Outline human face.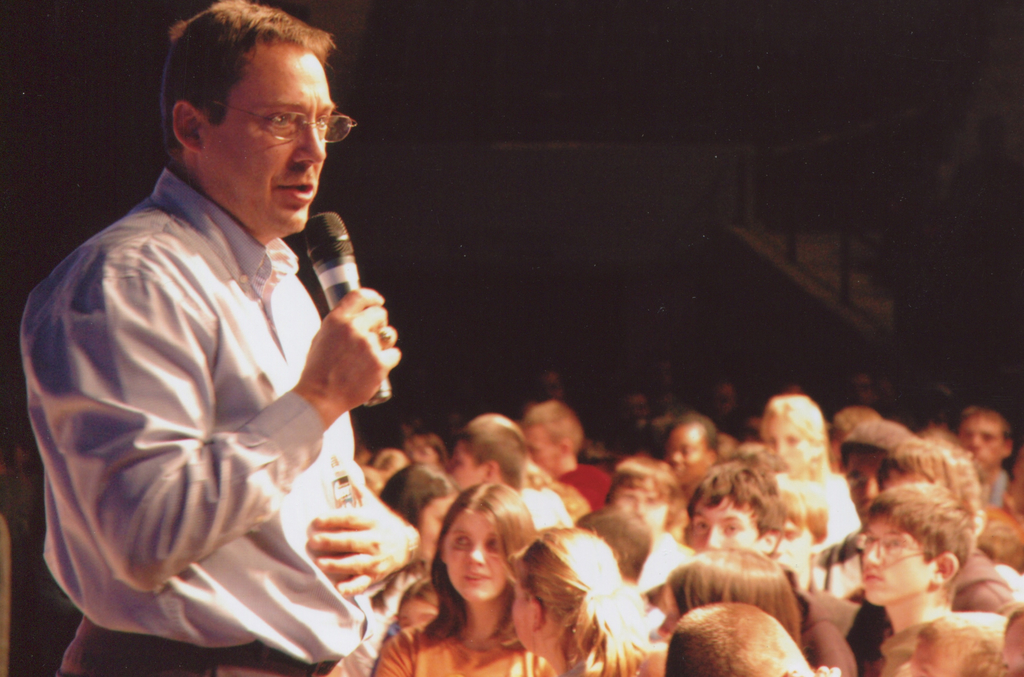
Outline: (left=447, top=442, right=480, bottom=493).
